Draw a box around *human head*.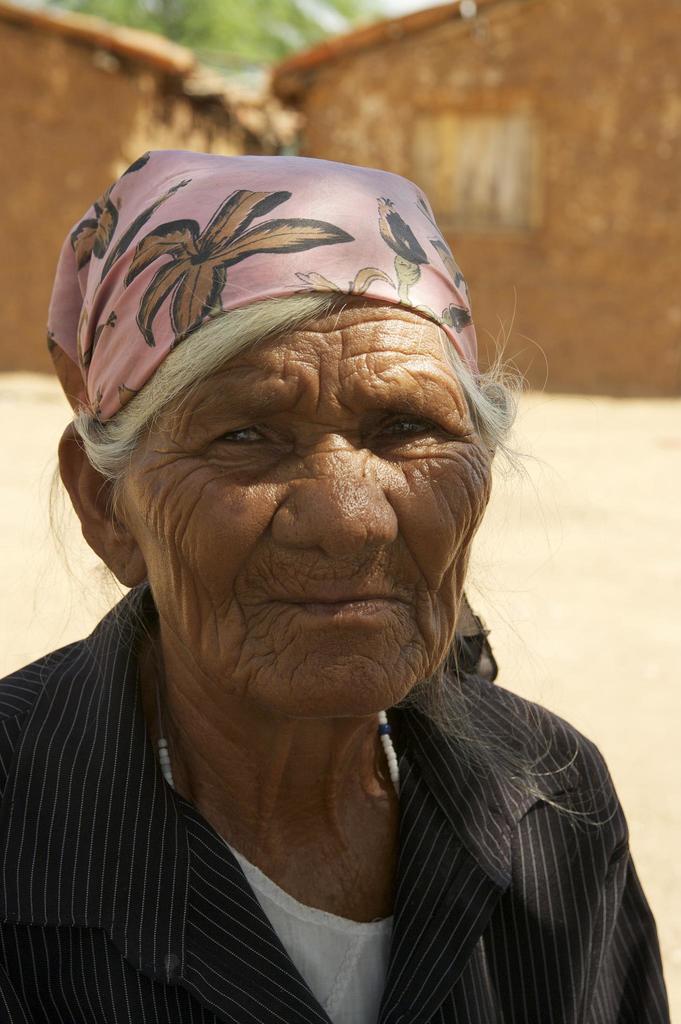
(left=29, top=151, right=591, bottom=823).
